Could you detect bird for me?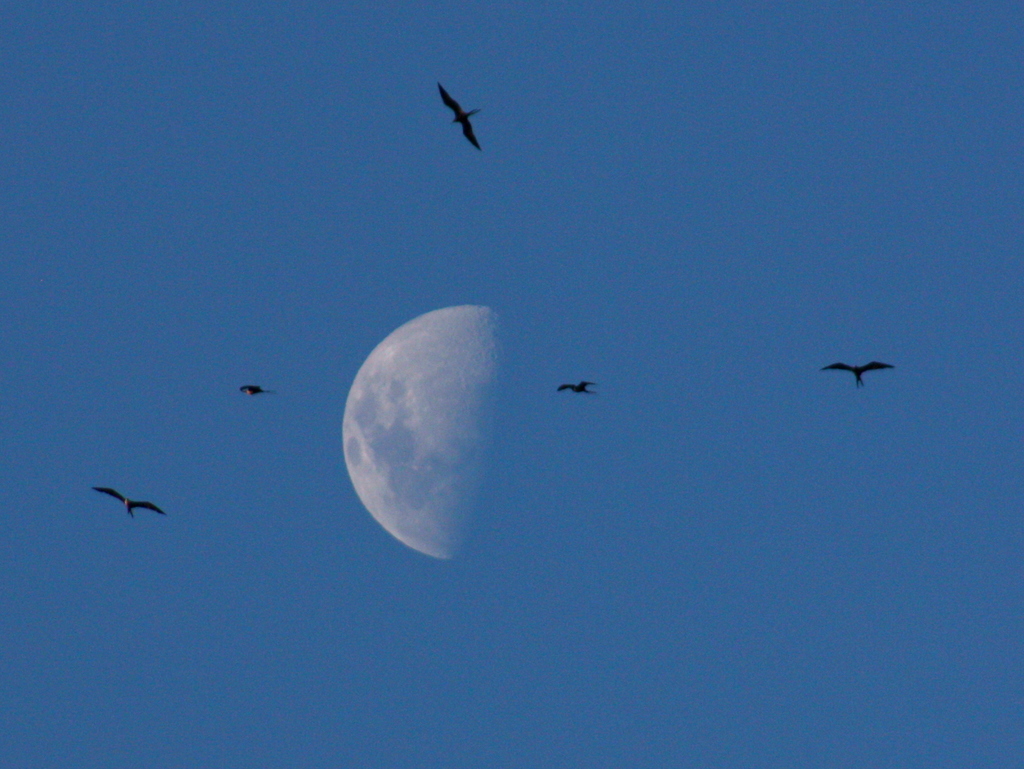
Detection result: <box>232,378,272,400</box>.
